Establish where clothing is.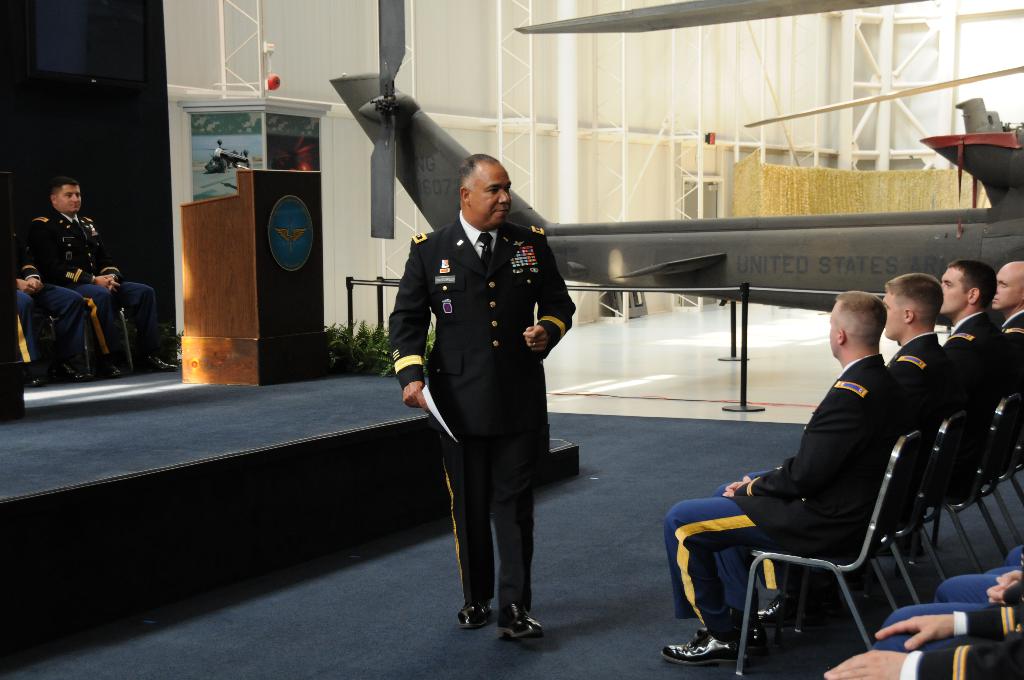
Established at {"left": 430, "top": 376, "right": 548, "bottom": 609}.
